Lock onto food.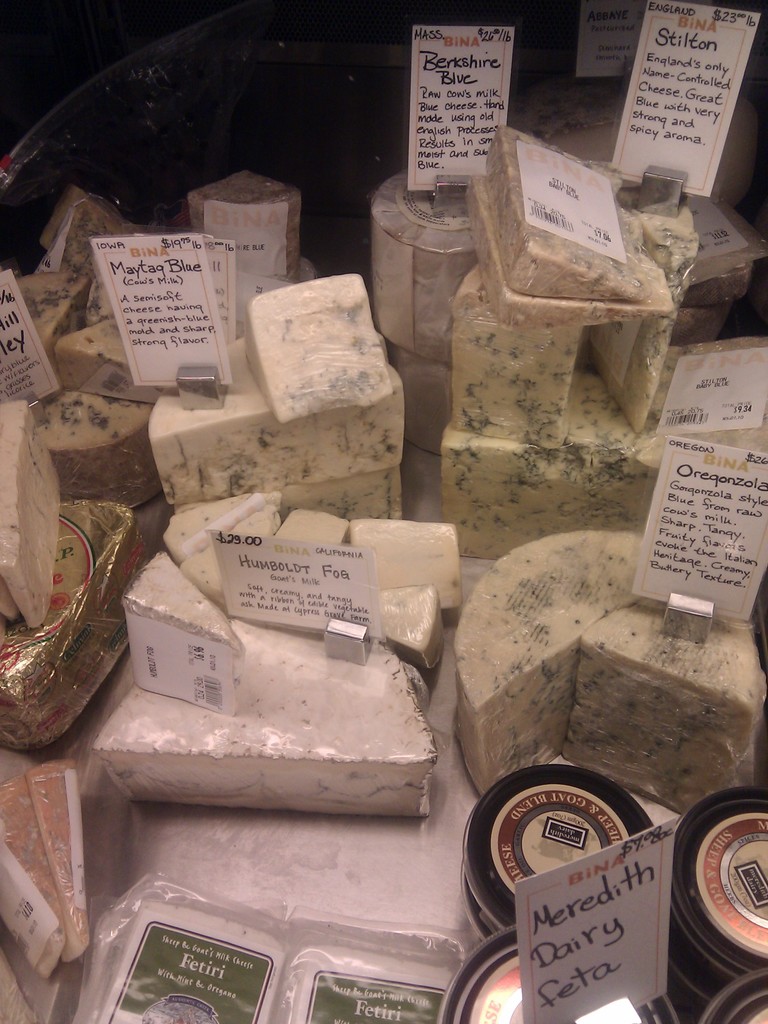
Locked: select_region(0, 499, 140, 745).
